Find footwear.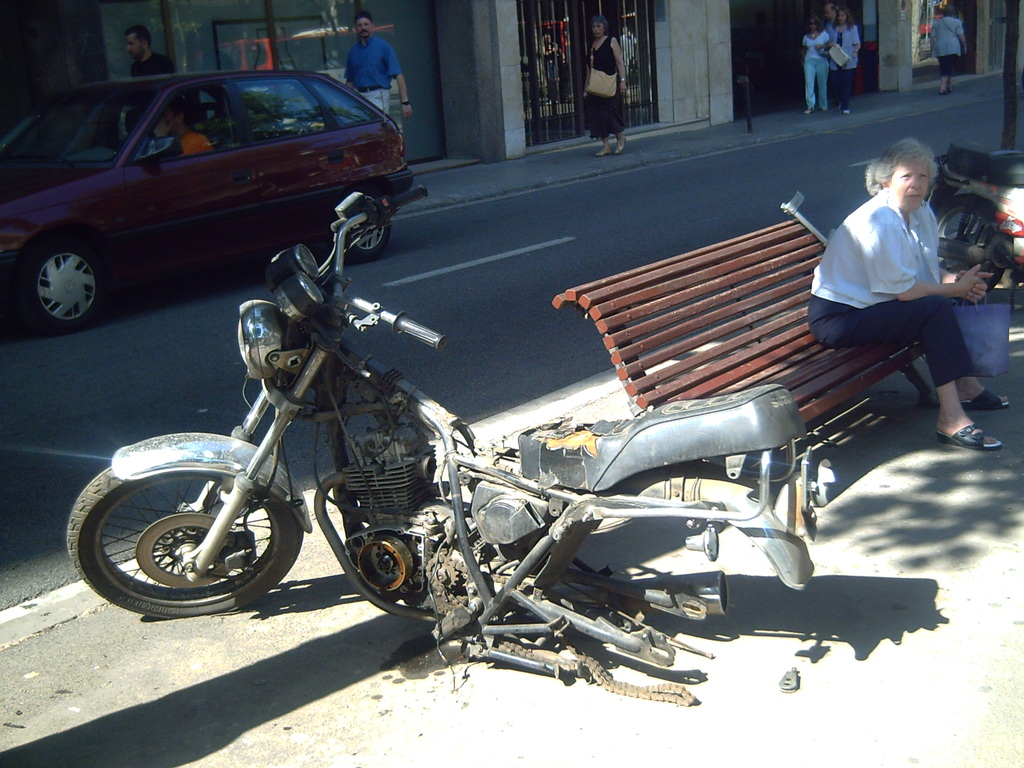
region(957, 389, 1012, 404).
